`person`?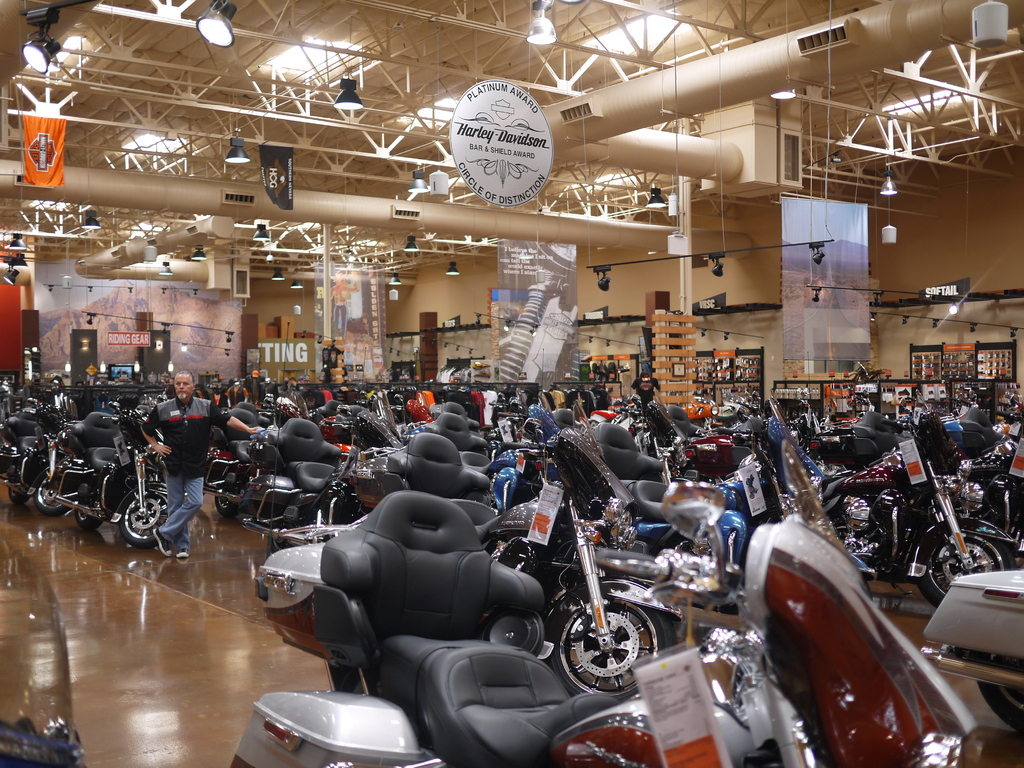
box=[247, 367, 268, 409]
